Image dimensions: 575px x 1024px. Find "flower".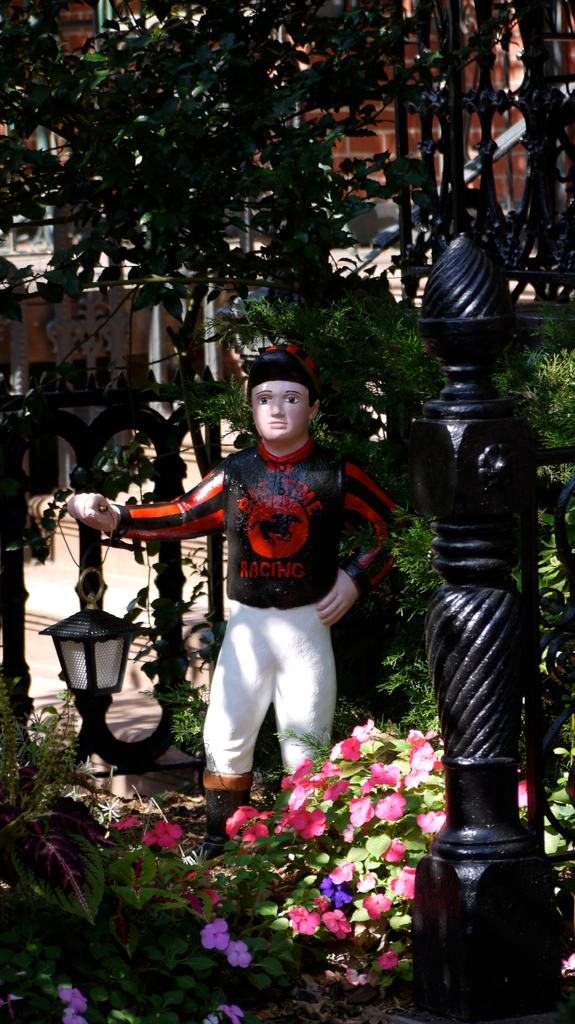
[left=379, top=836, right=409, bottom=867].
